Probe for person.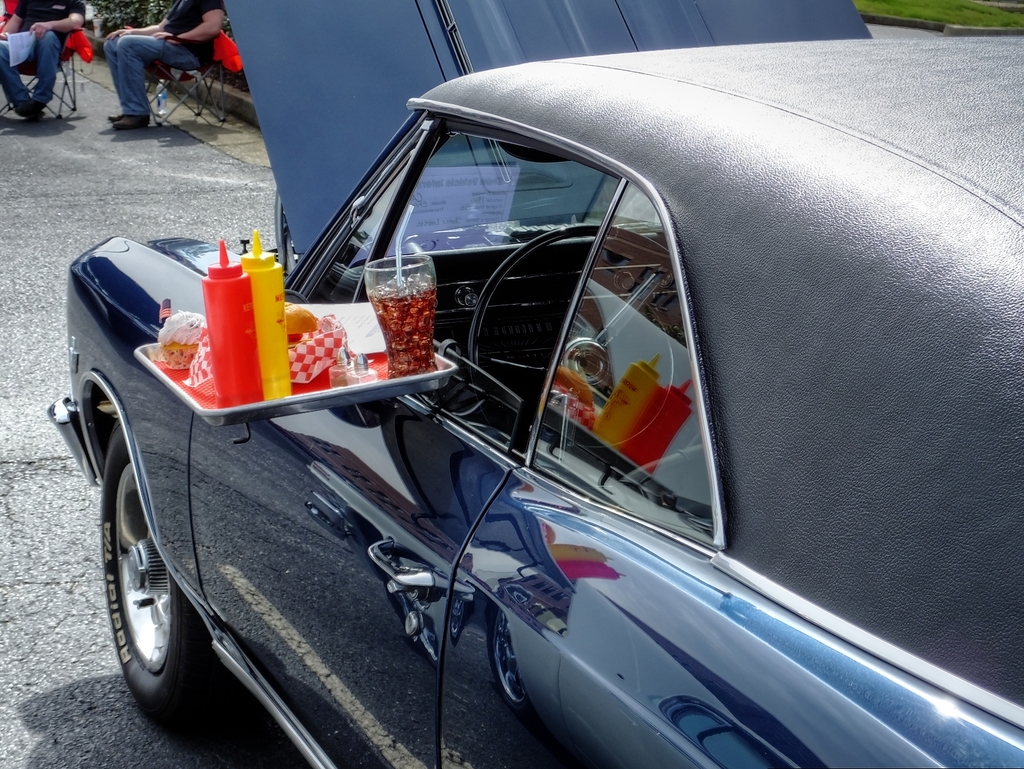
Probe result: x1=0 y1=0 x2=85 y2=122.
